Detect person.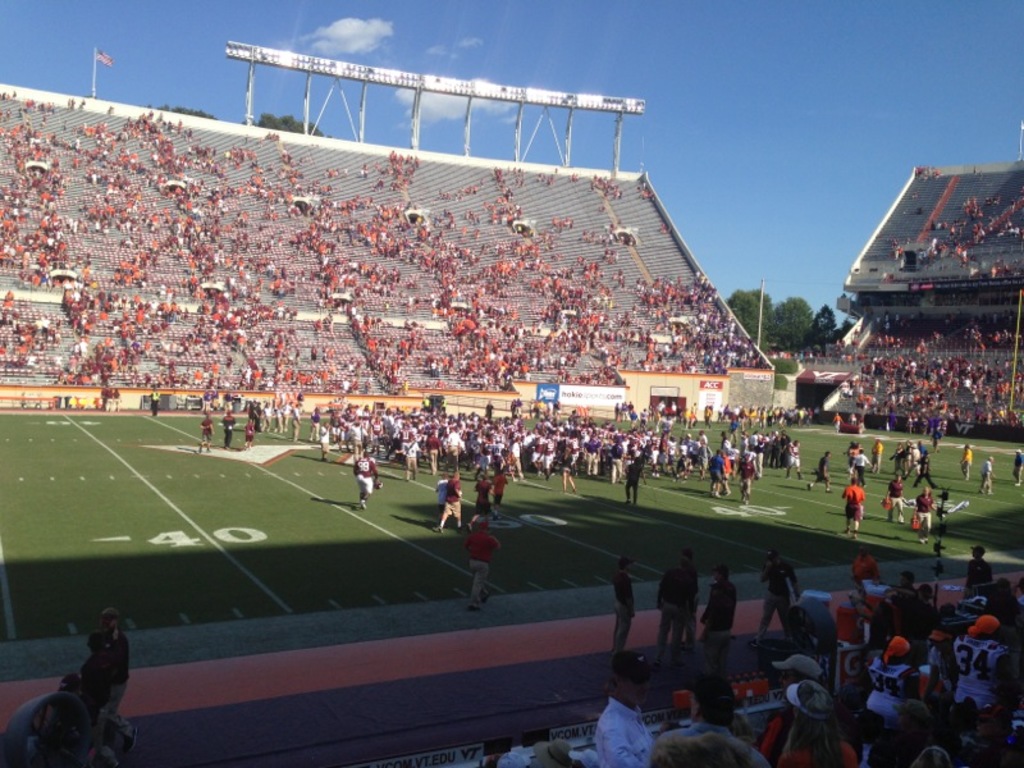
Detected at x1=832, y1=472, x2=864, y2=536.
